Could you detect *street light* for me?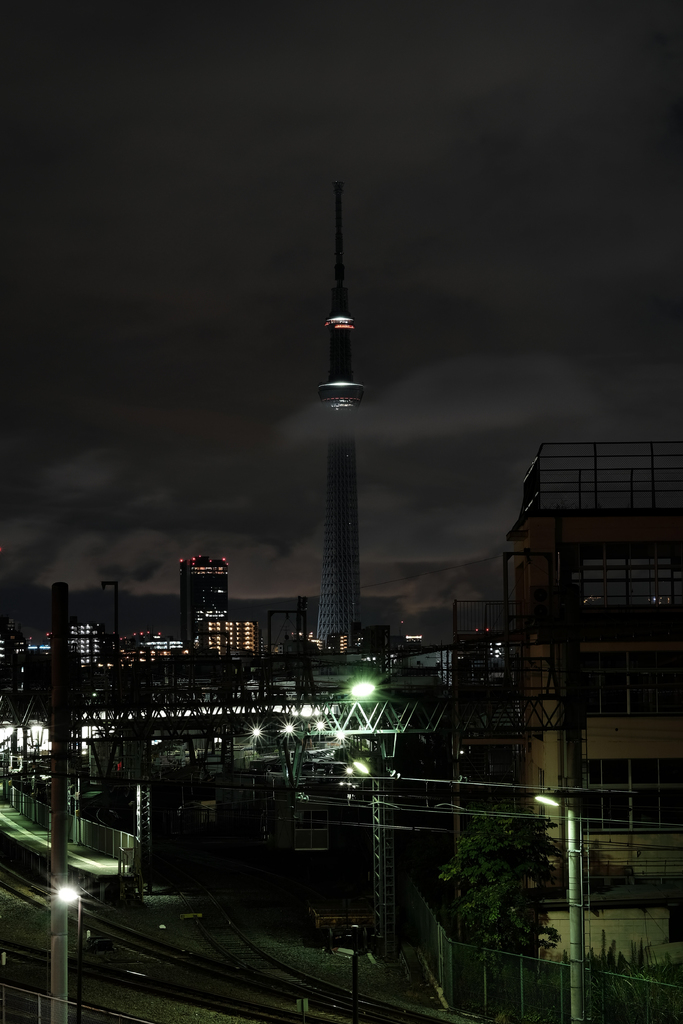
Detection result: [x1=534, y1=790, x2=589, y2=1023].
